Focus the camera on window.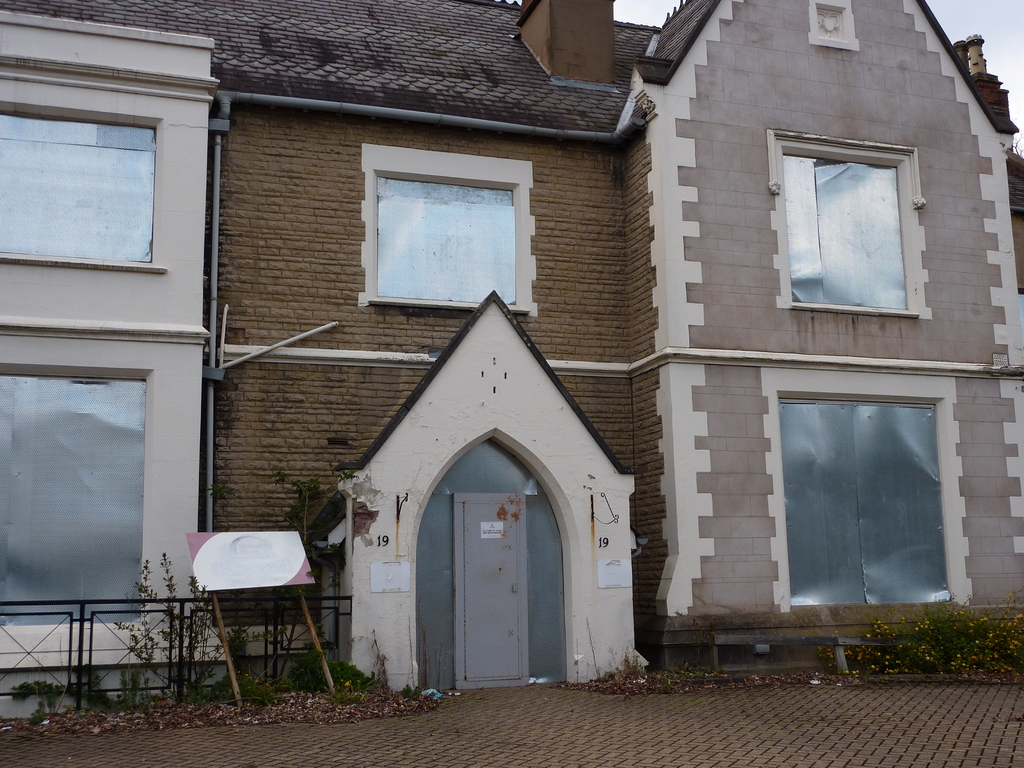
Focus region: 361 141 540 314.
